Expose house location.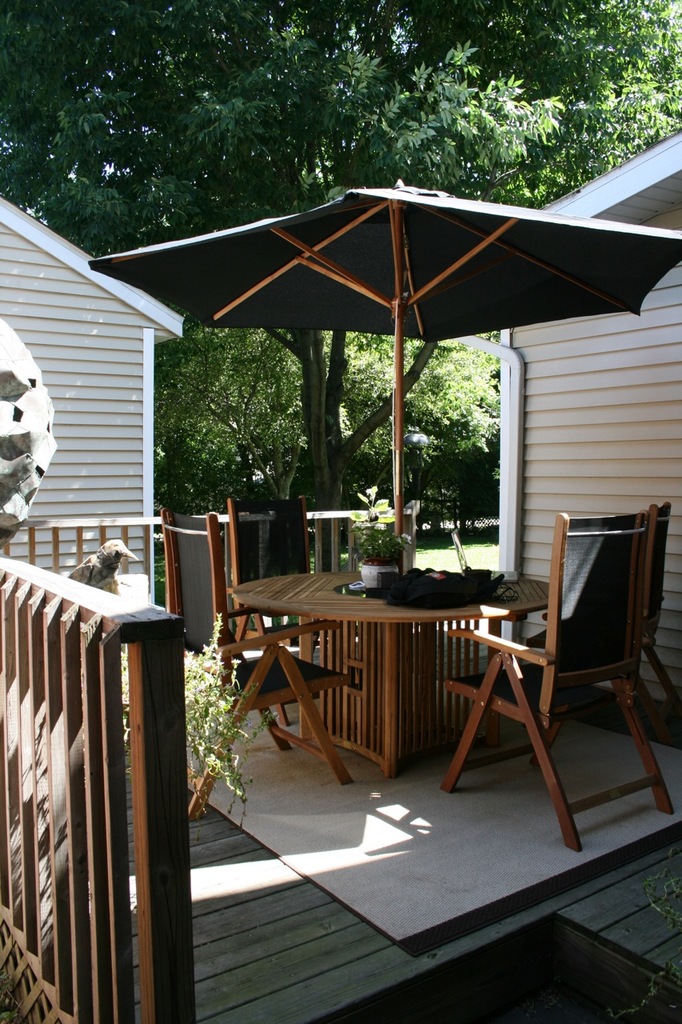
Exposed at select_region(432, 142, 681, 739).
